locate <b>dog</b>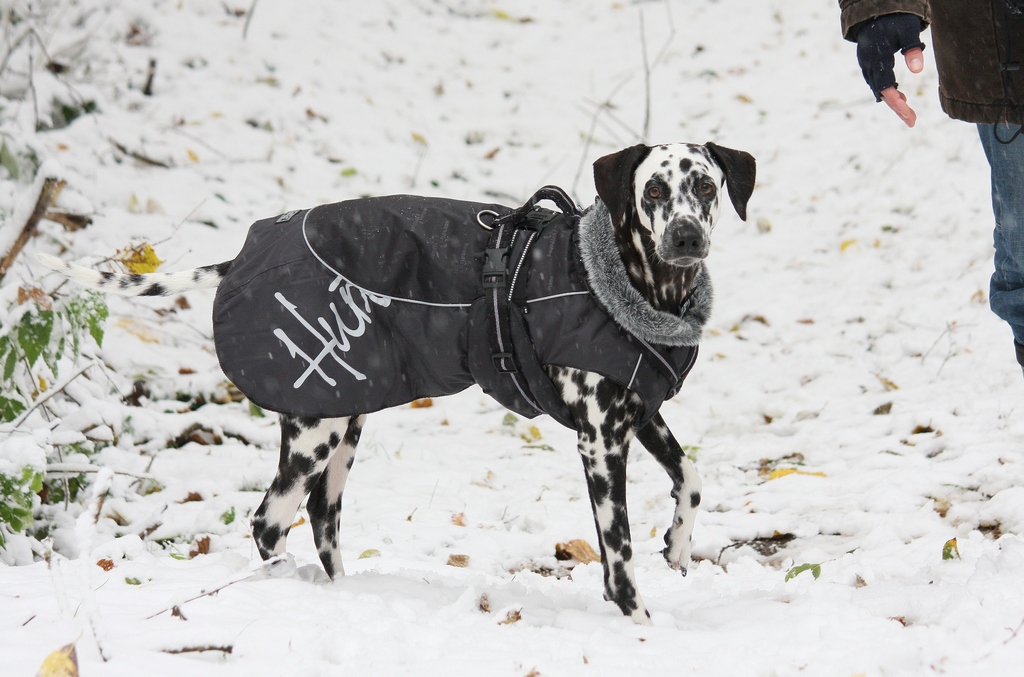
30 140 757 628
